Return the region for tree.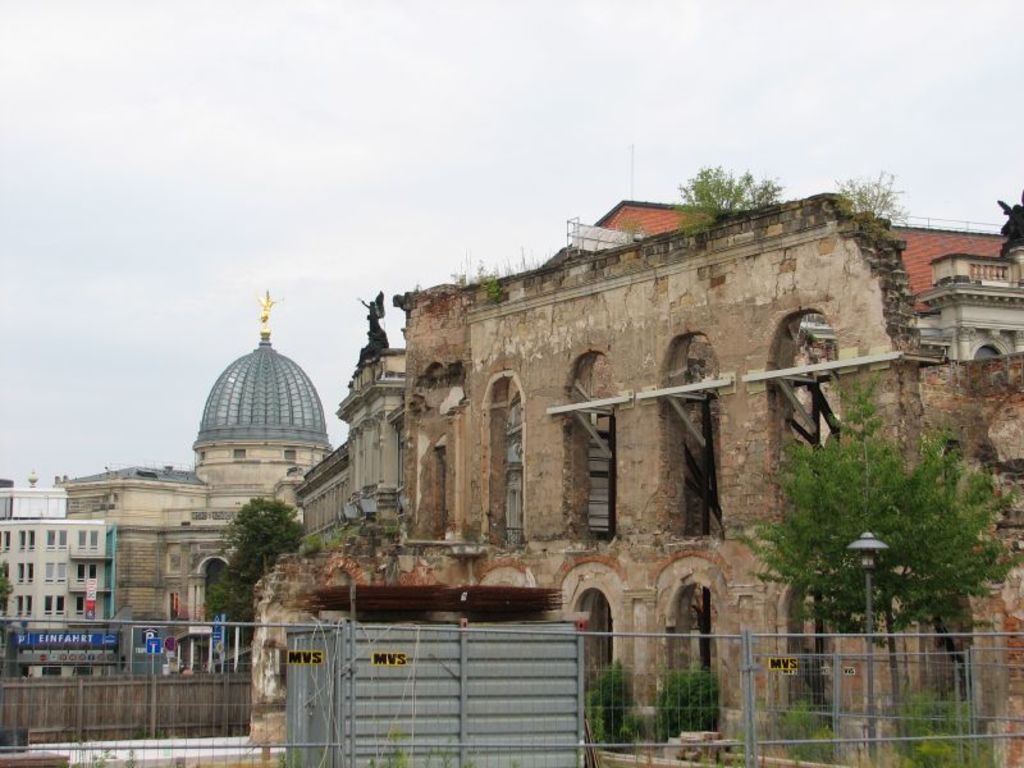
select_region(709, 360, 1021, 767).
